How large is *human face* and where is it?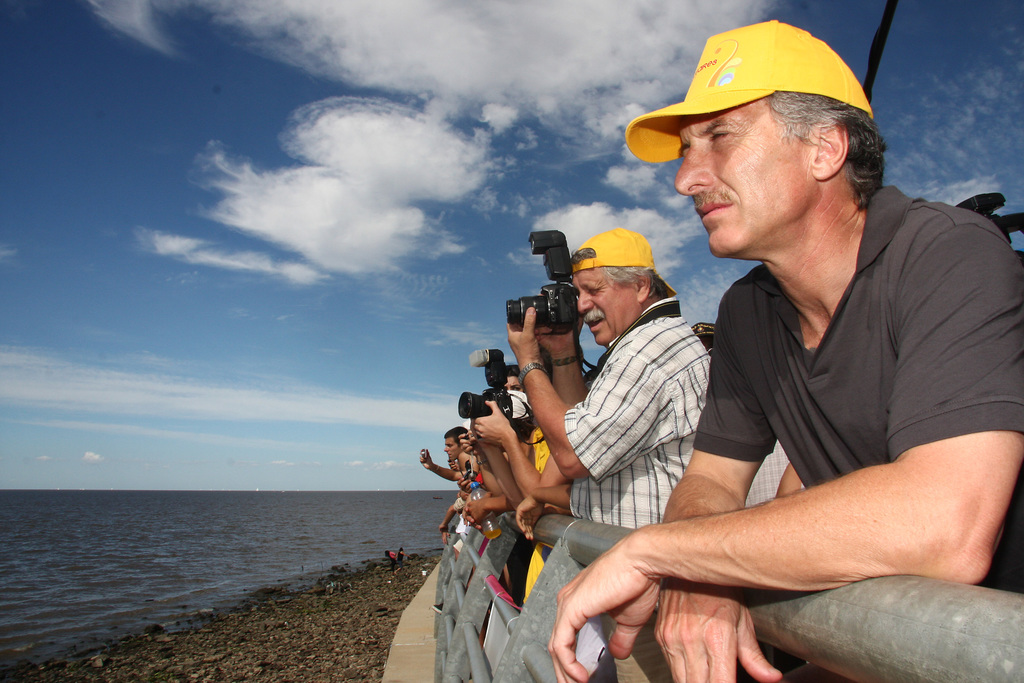
Bounding box: [566,257,640,343].
